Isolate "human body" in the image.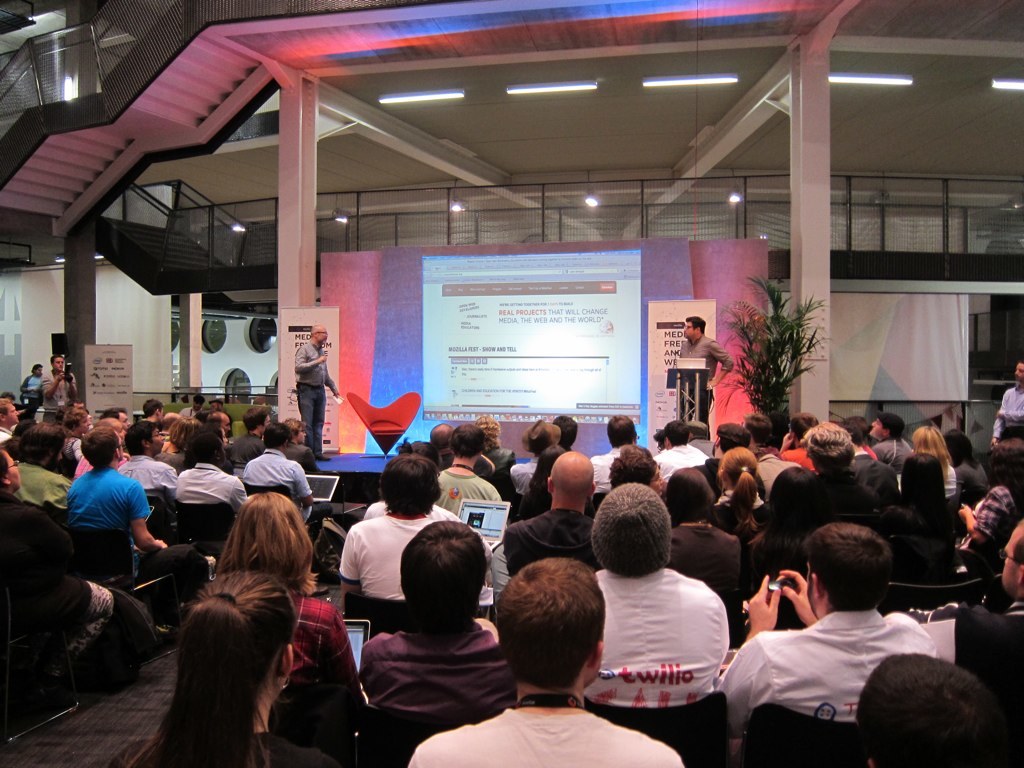
Isolated region: locate(292, 342, 340, 454).
